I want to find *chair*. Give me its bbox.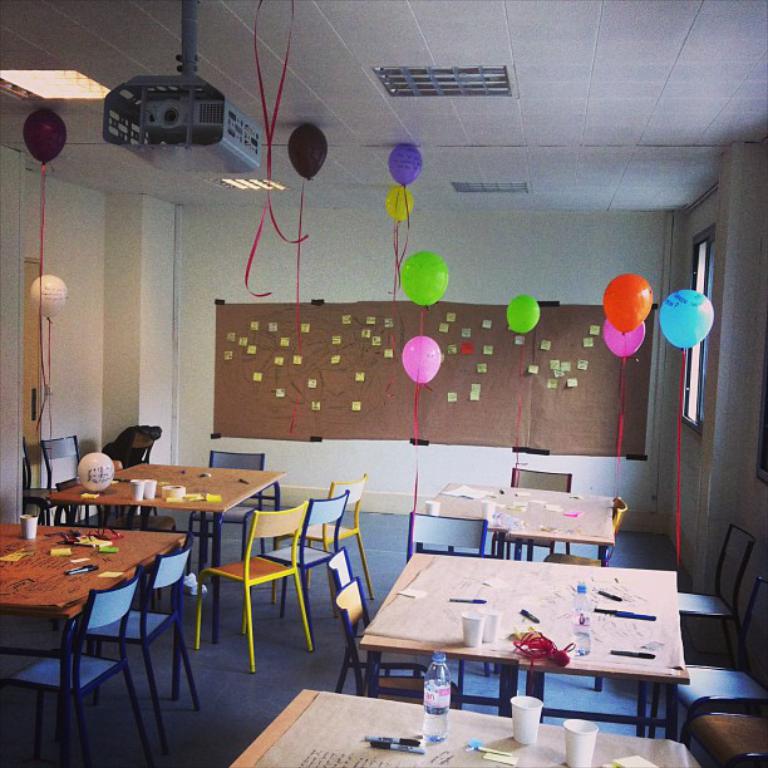
l=21, t=442, r=77, b=527.
